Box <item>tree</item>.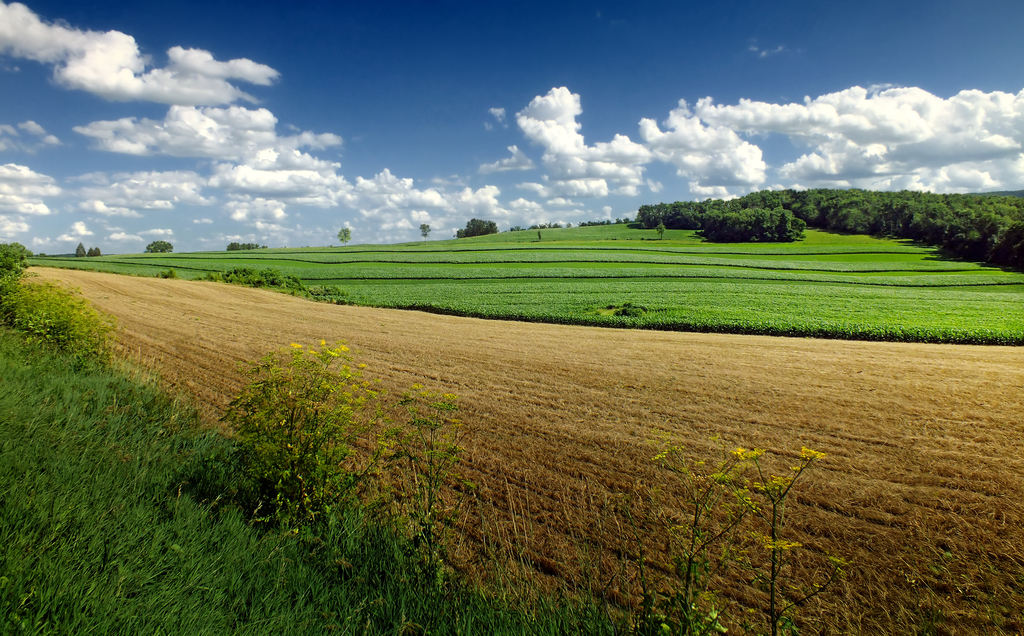
<region>75, 239, 84, 256</region>.
